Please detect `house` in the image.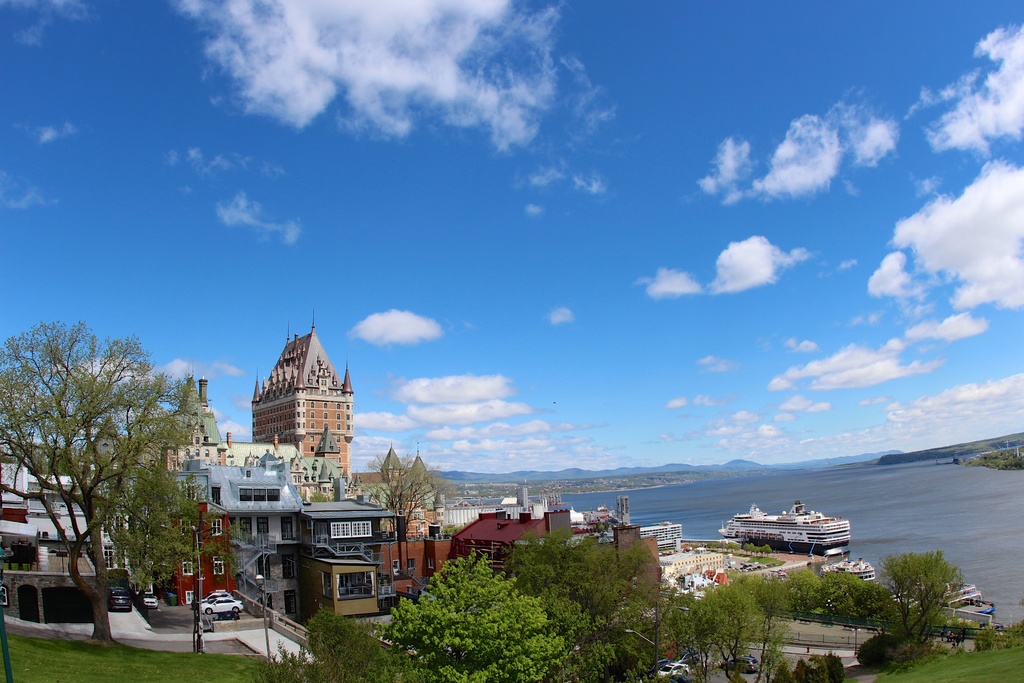
bbox(176, 438, 300, 625).
